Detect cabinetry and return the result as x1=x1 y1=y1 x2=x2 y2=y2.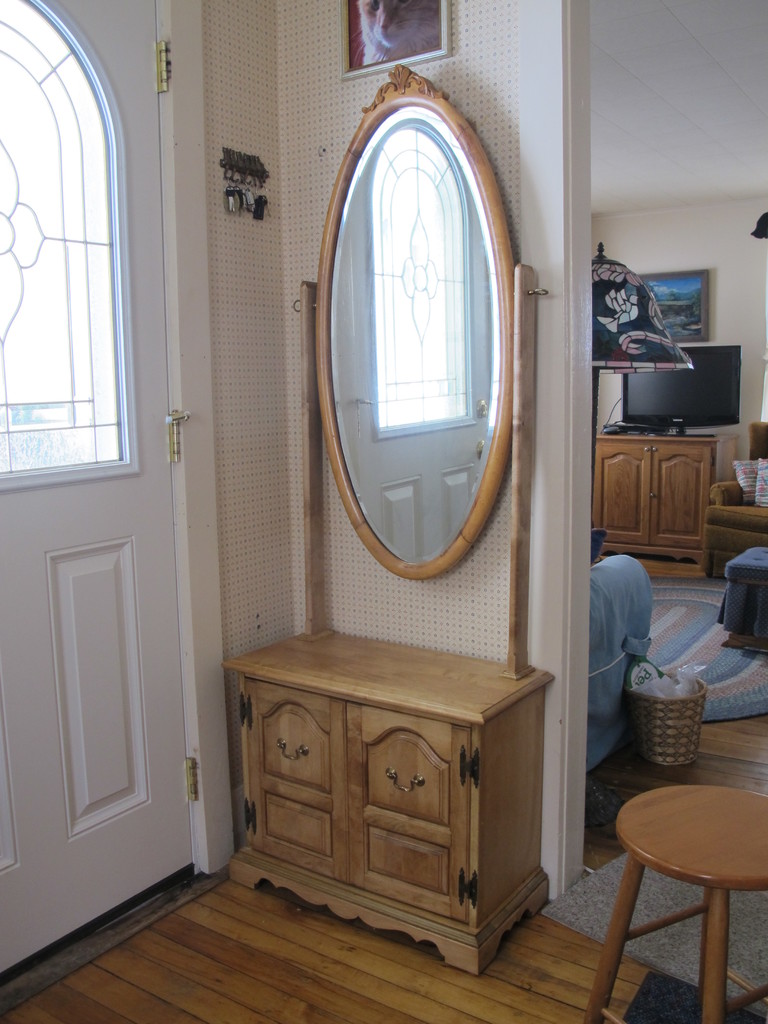
x1=268 y1=798 x2=333 y2=856.
